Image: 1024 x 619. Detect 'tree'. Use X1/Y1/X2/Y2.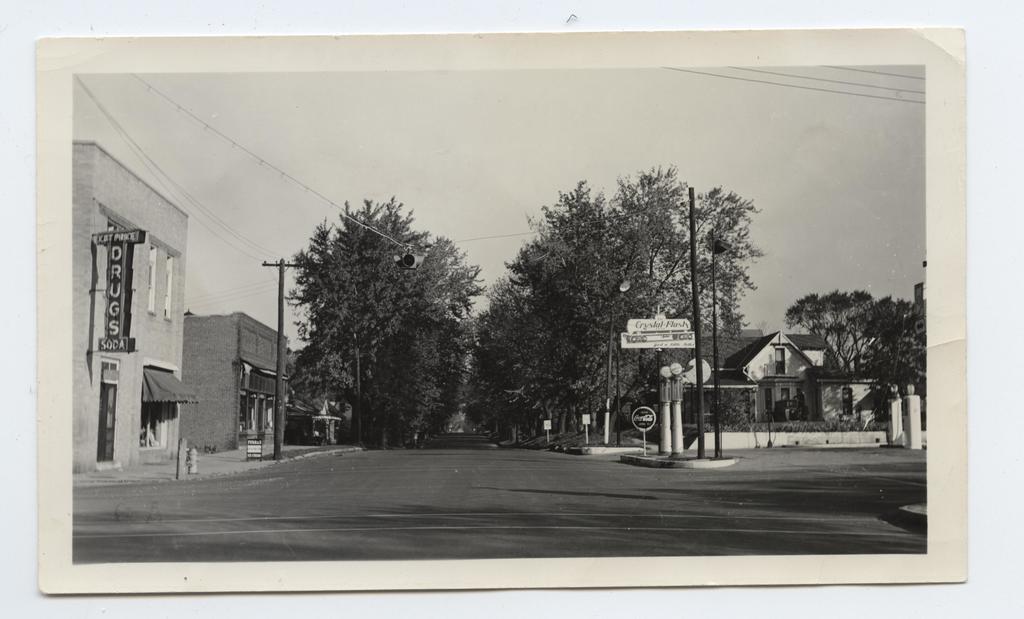
851/298/926/397.
